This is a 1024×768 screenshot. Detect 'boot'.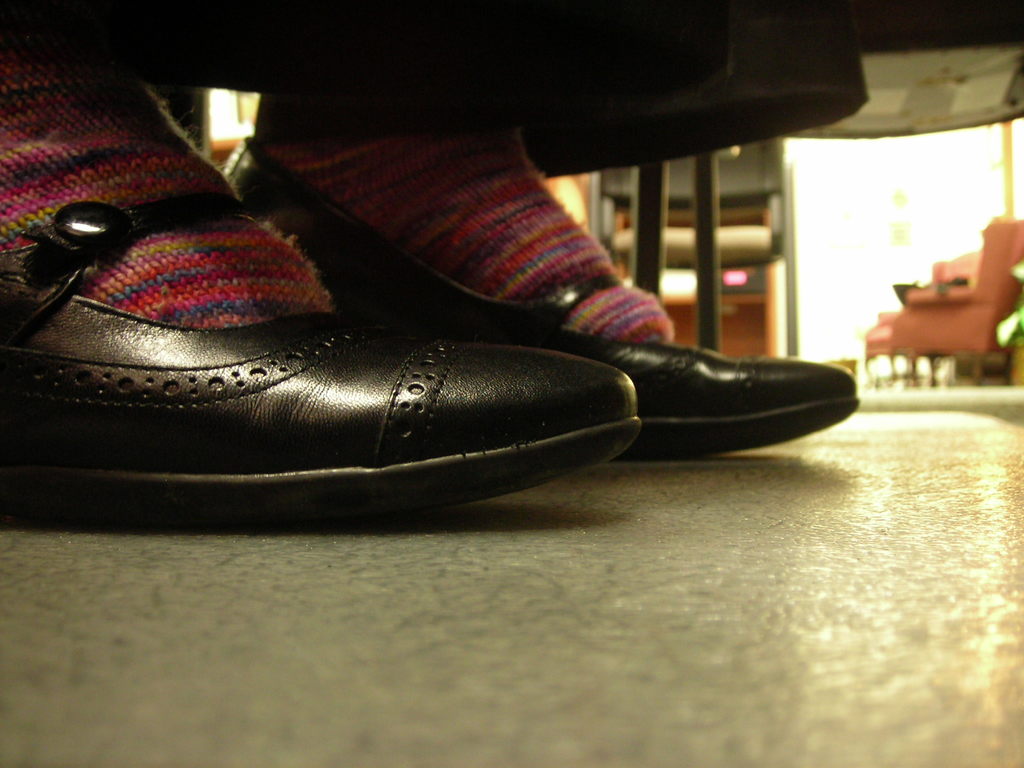
Rect(17, 132, 834, 532).
